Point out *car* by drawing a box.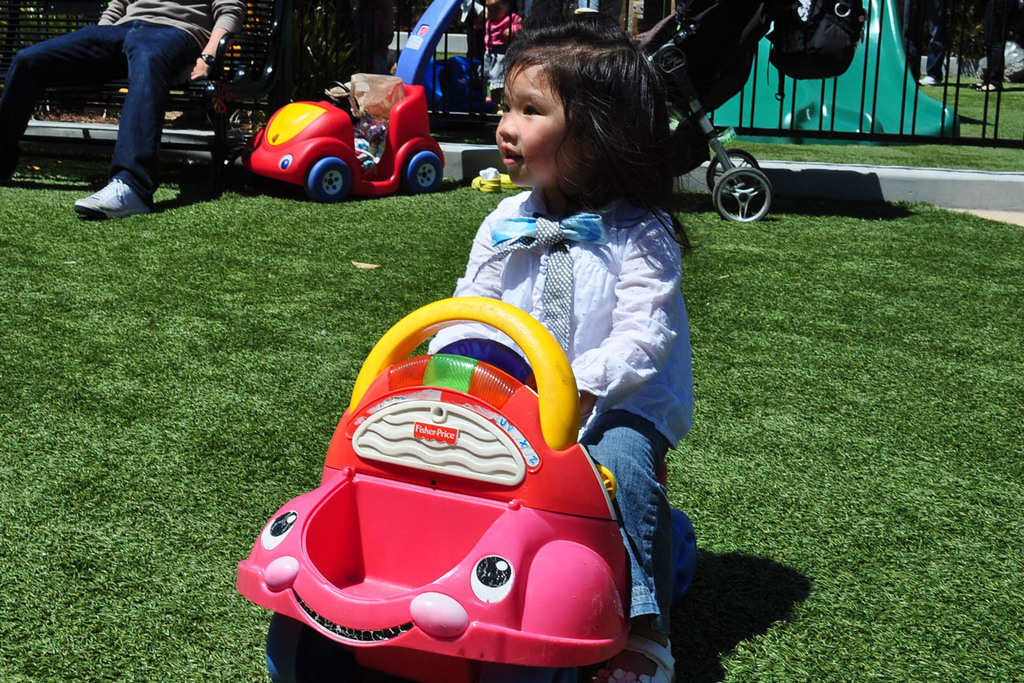
(x1=238, y1=278, x2=652, y2=660).
